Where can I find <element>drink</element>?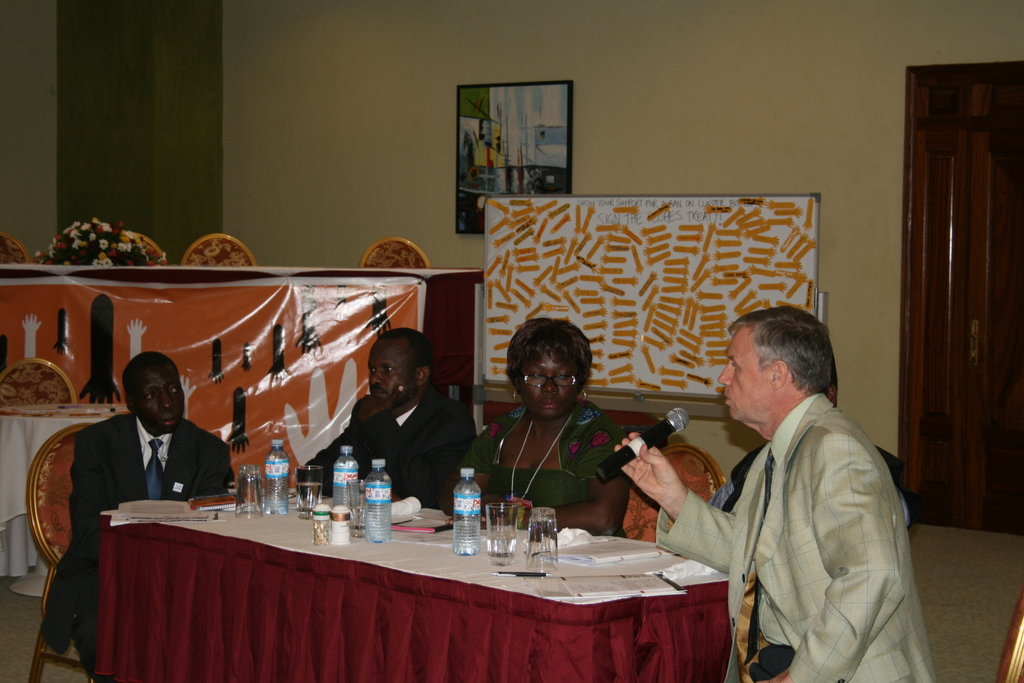
You can find it at pyautogui.locateOnScreen(263, 441, 291, 513).
